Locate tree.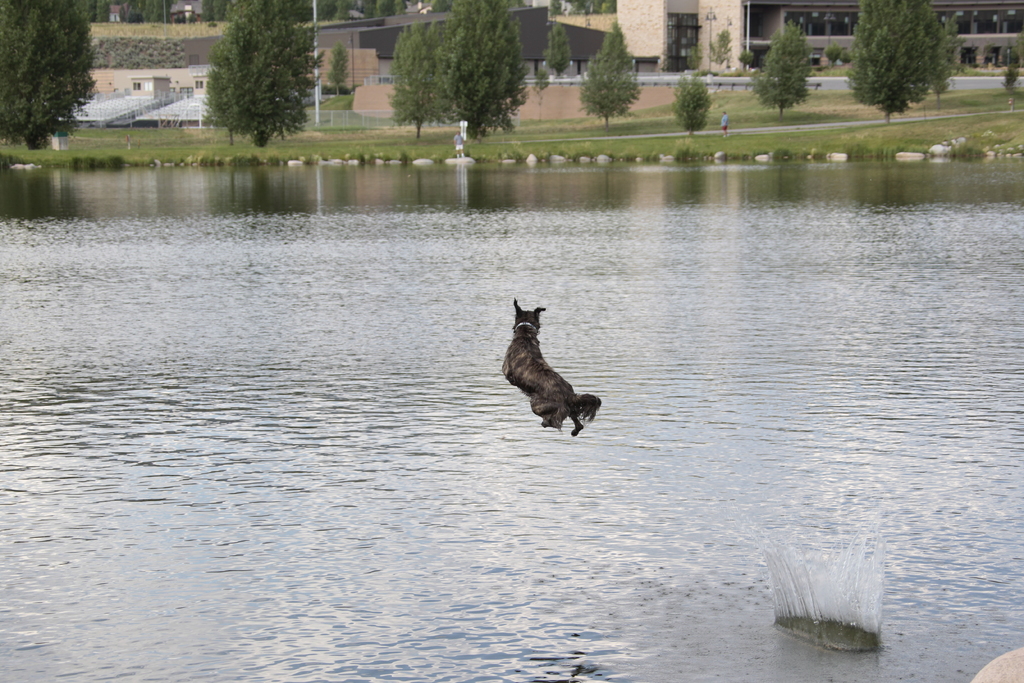
Bounding box: [x1=0, y1=0, x2=97, y2=147].
